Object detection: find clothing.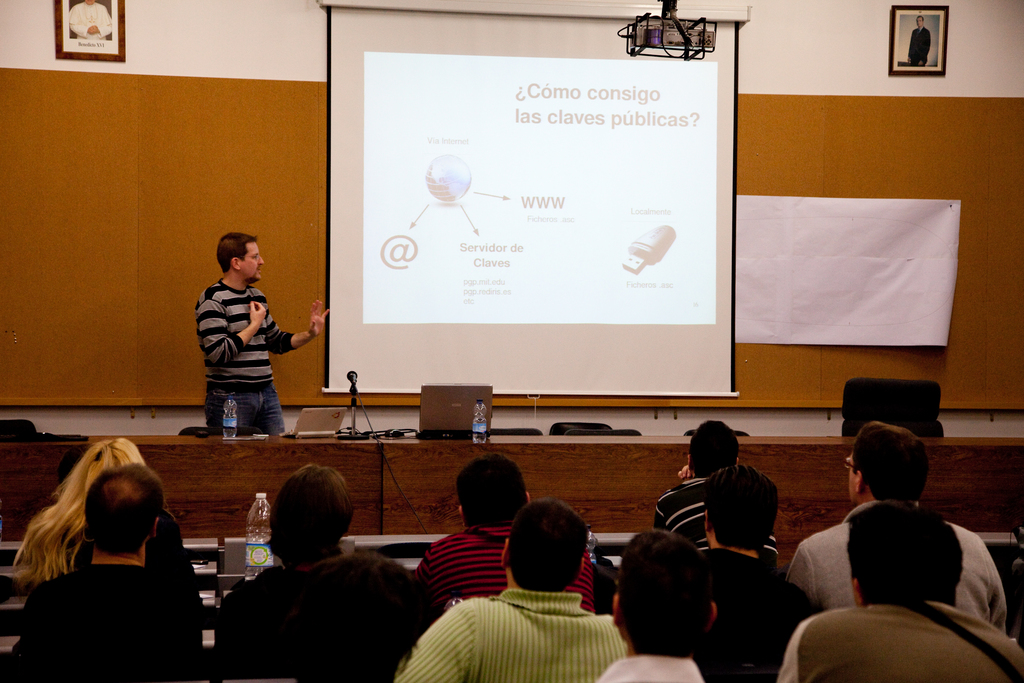
l=598, t=654, r=705, b=682.
